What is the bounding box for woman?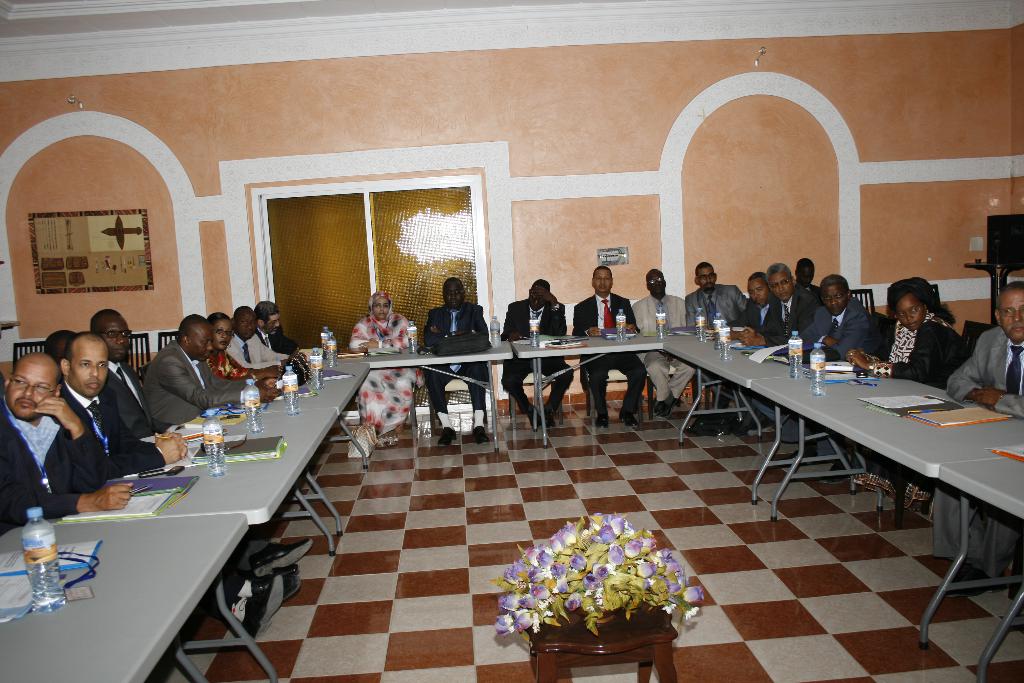
(348,290,424,446).
